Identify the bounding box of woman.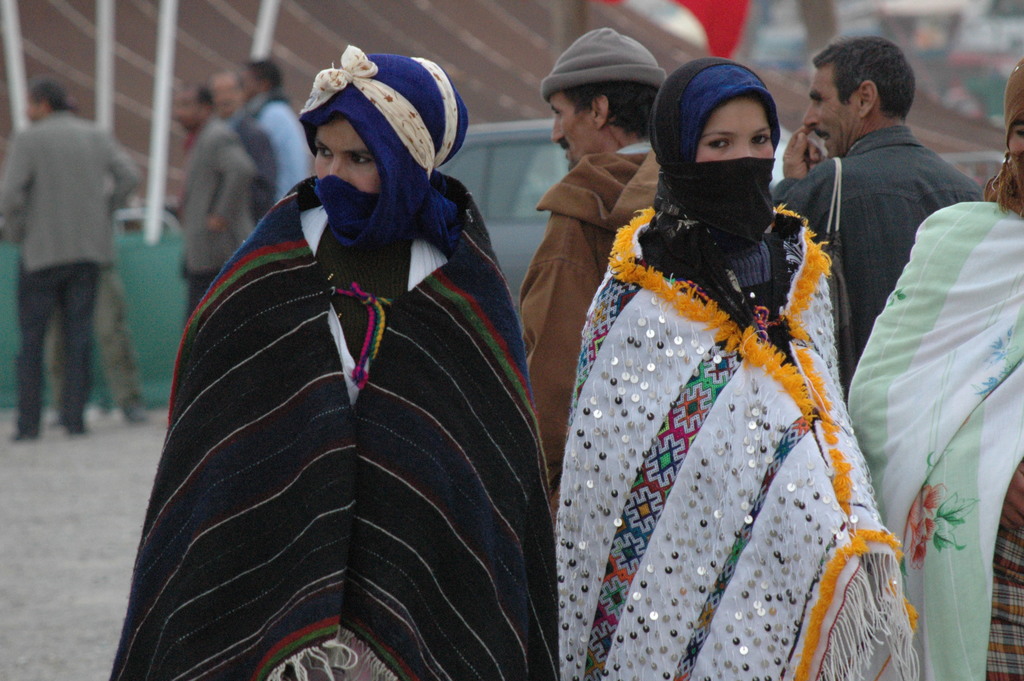
[847,63,1023,680].
